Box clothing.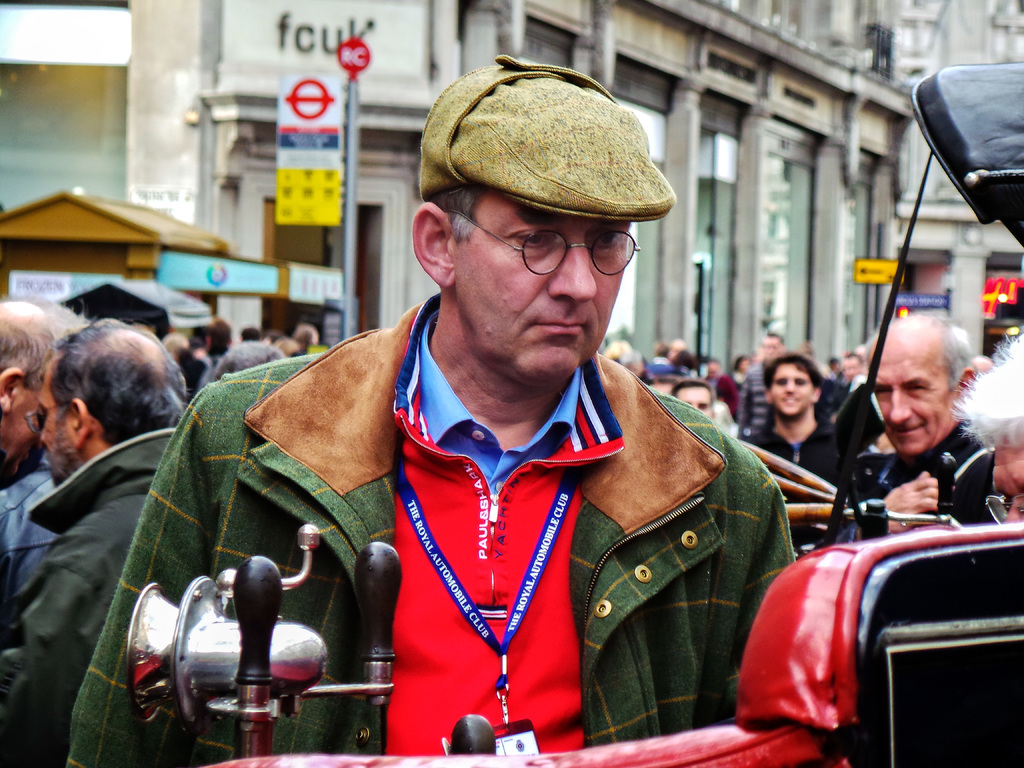
<region>0, 433, 59, 674</region>.
